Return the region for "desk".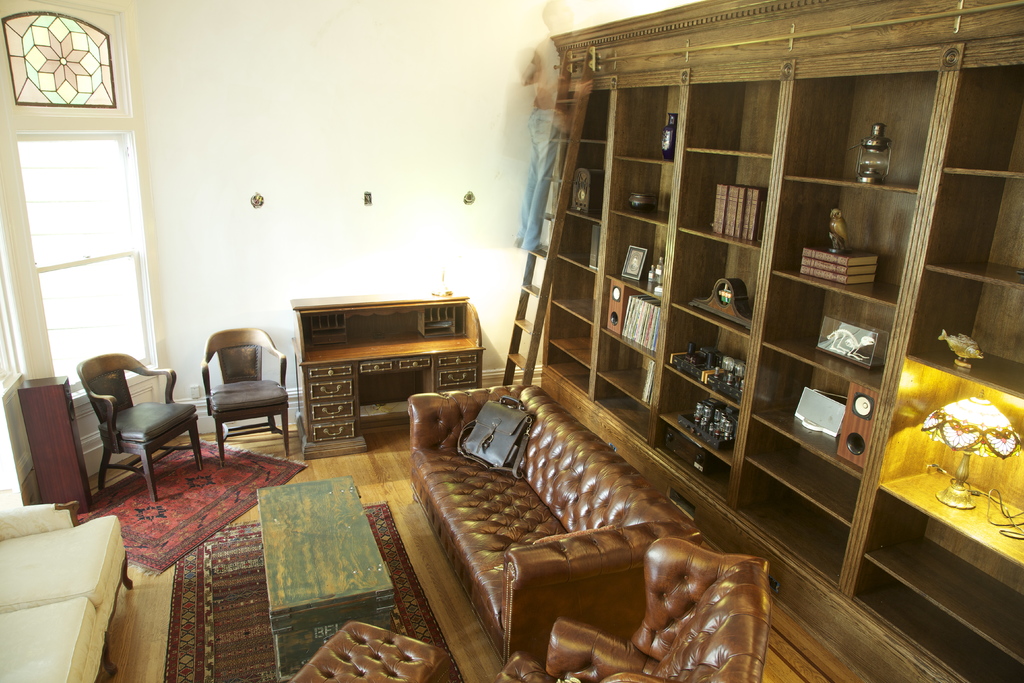
{"x1": 265, "y1": 299, "x2": 490, "y2": 441}.
